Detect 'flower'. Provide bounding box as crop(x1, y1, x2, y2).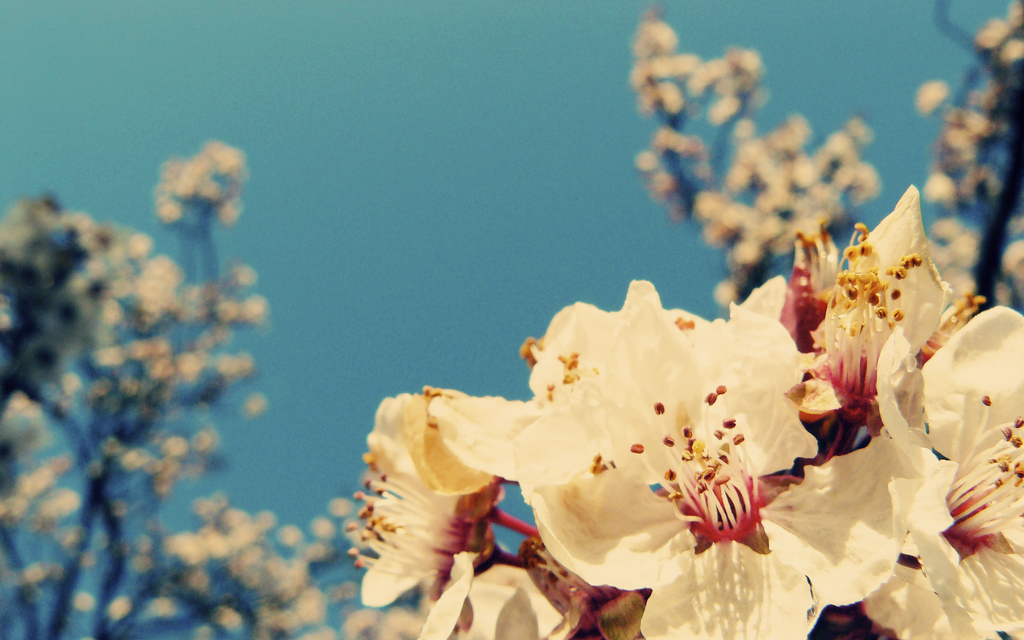
crop(863, 304, 1023, 639).
